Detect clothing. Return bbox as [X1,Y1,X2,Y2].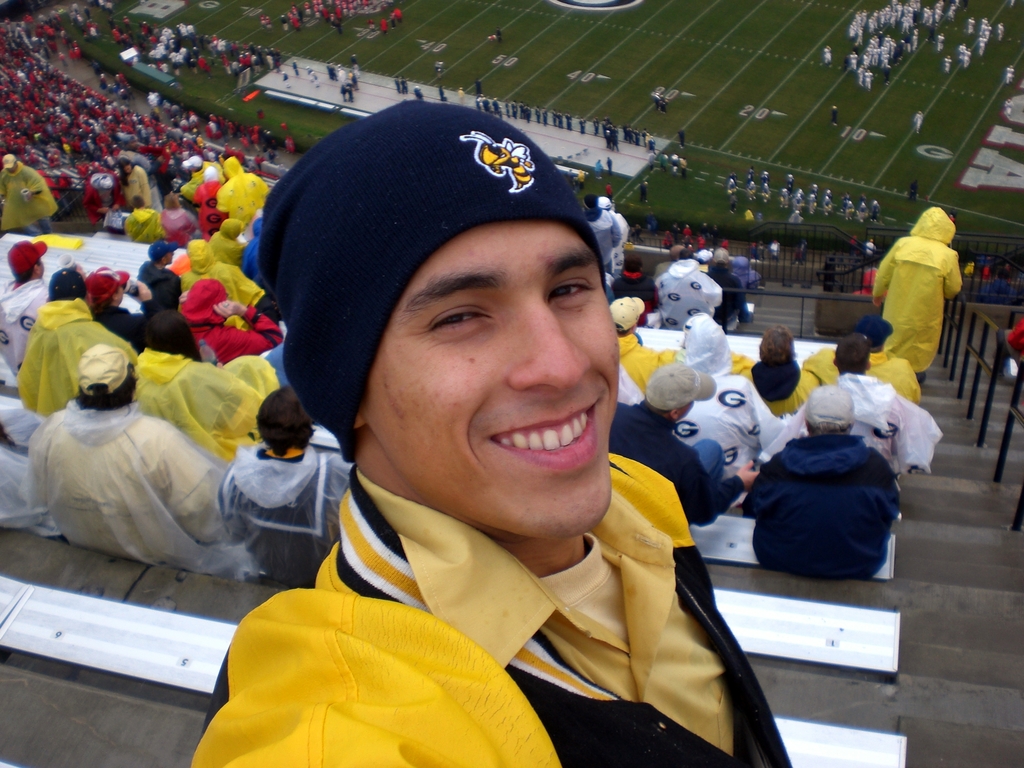
[436,88,442,100].
